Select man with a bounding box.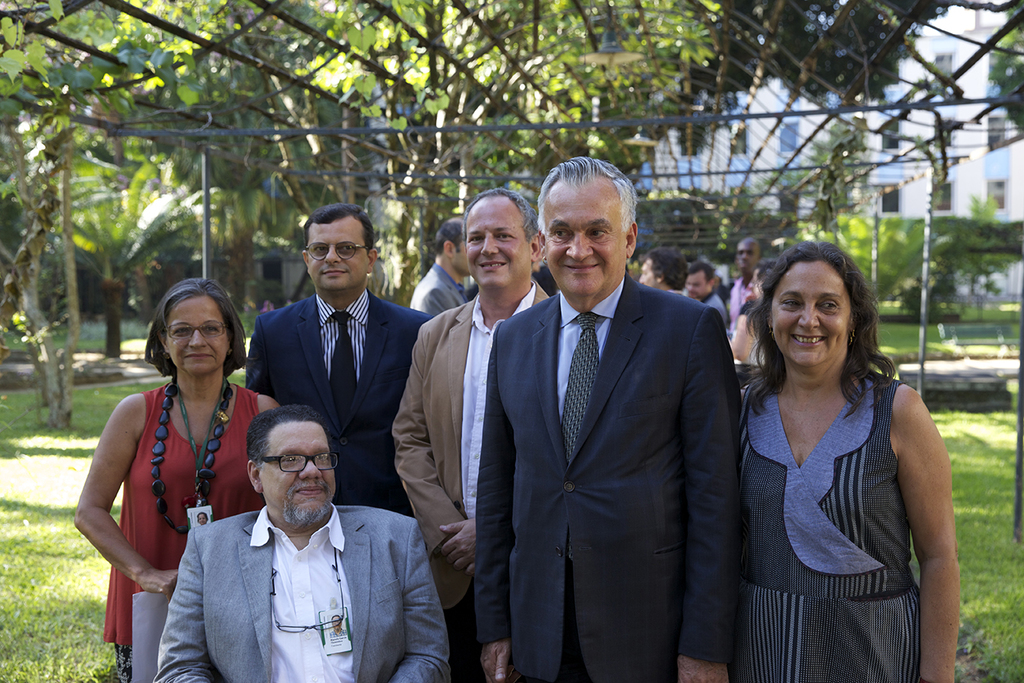
bbox(486, 144, 744, 682).
